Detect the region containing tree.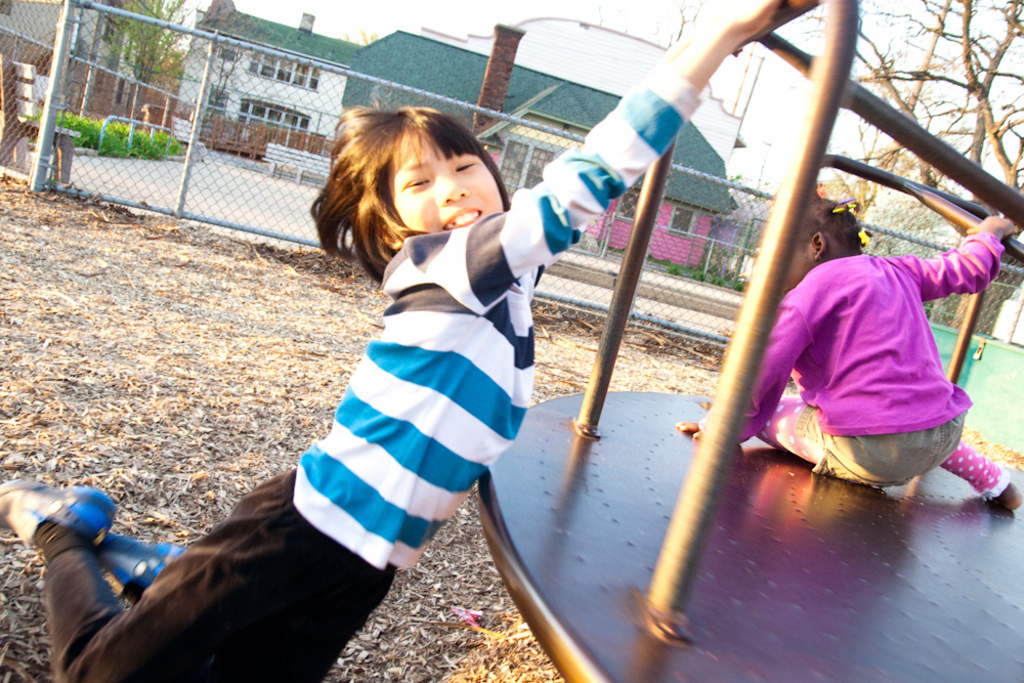
<region>816, 0, 1021, 218</region>.
